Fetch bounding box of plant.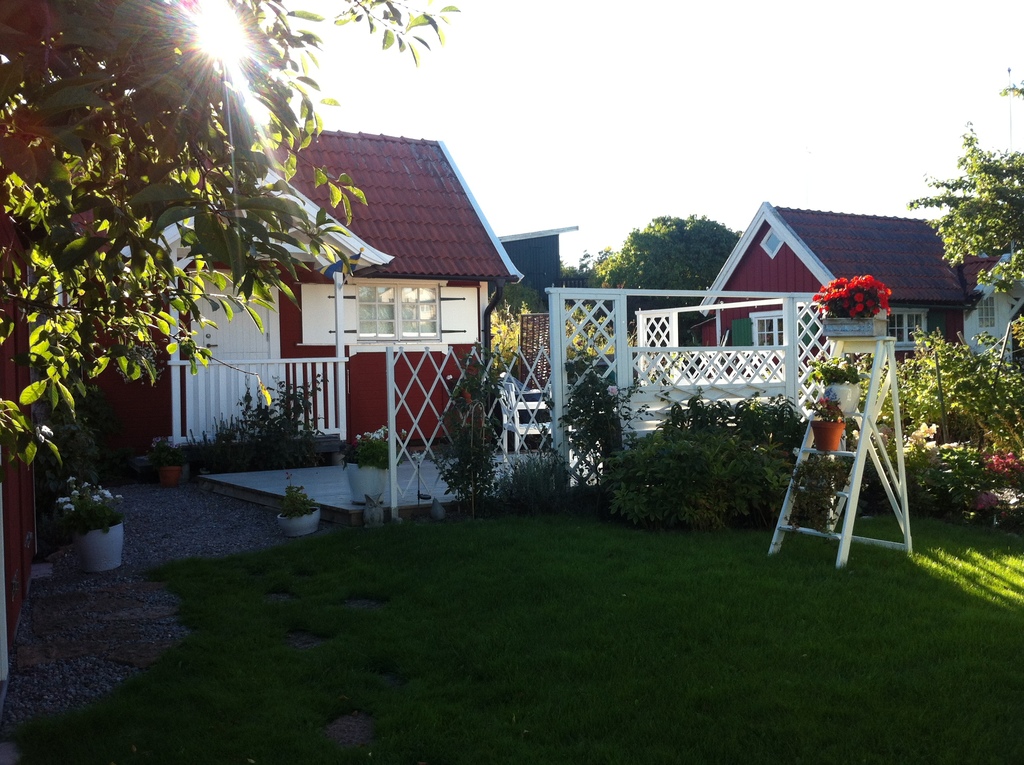
Bbox: Rect(665, 388, 749, 444).
